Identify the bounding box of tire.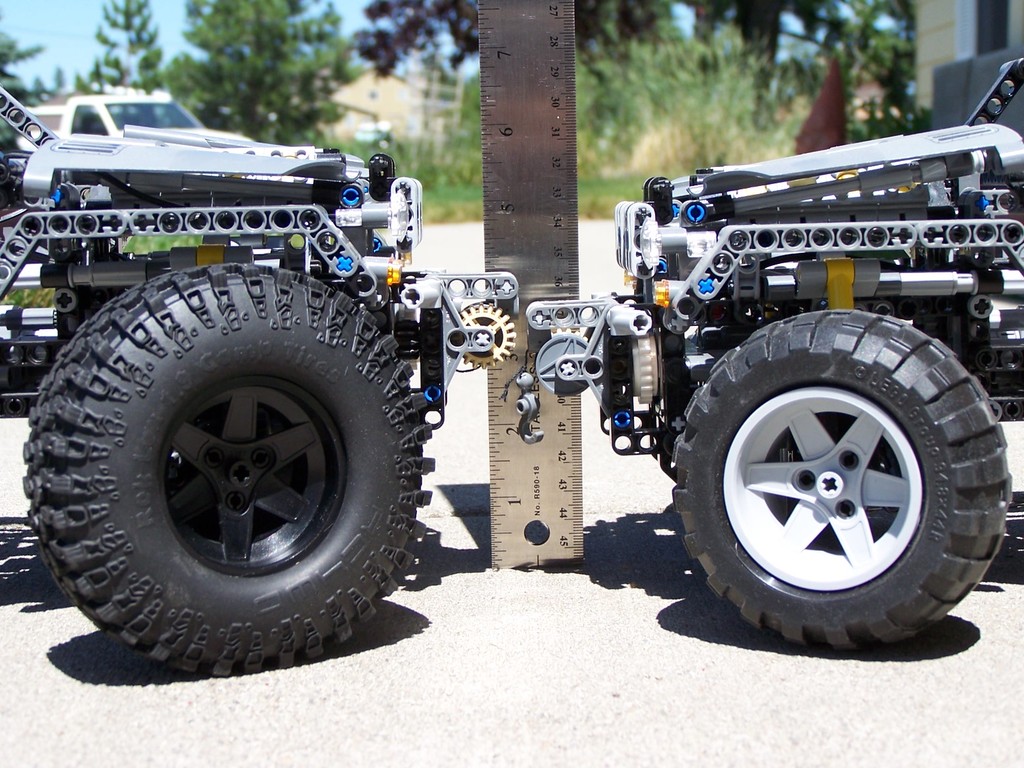
rect(671, 311, 1011, 649).
